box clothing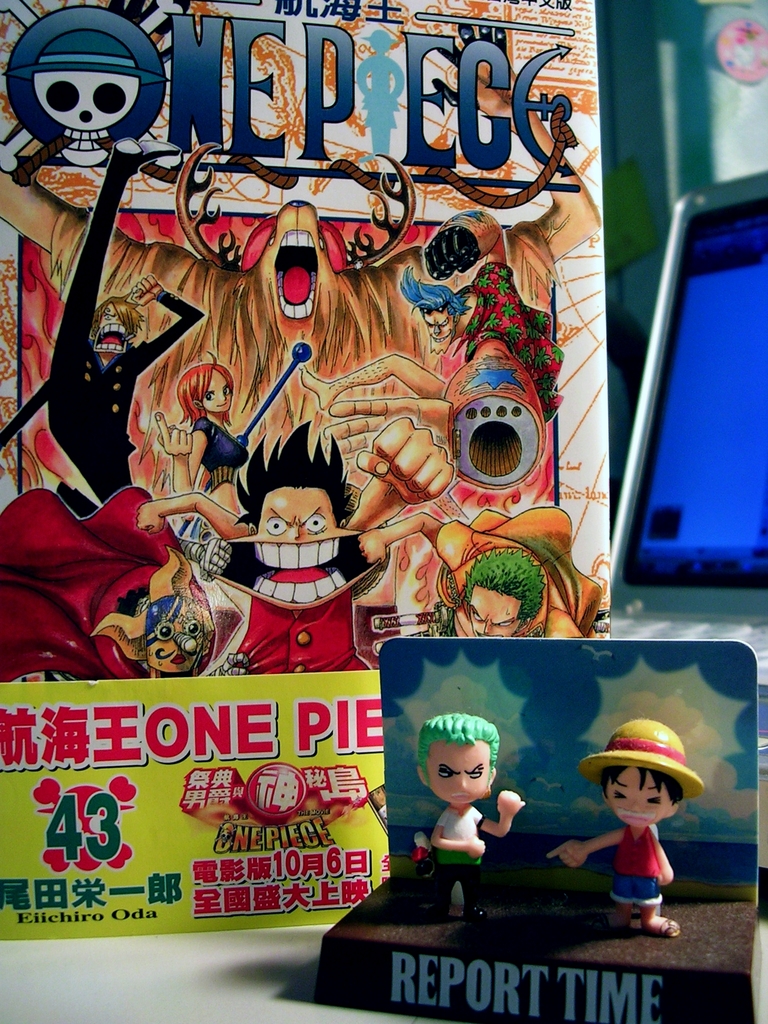
609:822:666:908
